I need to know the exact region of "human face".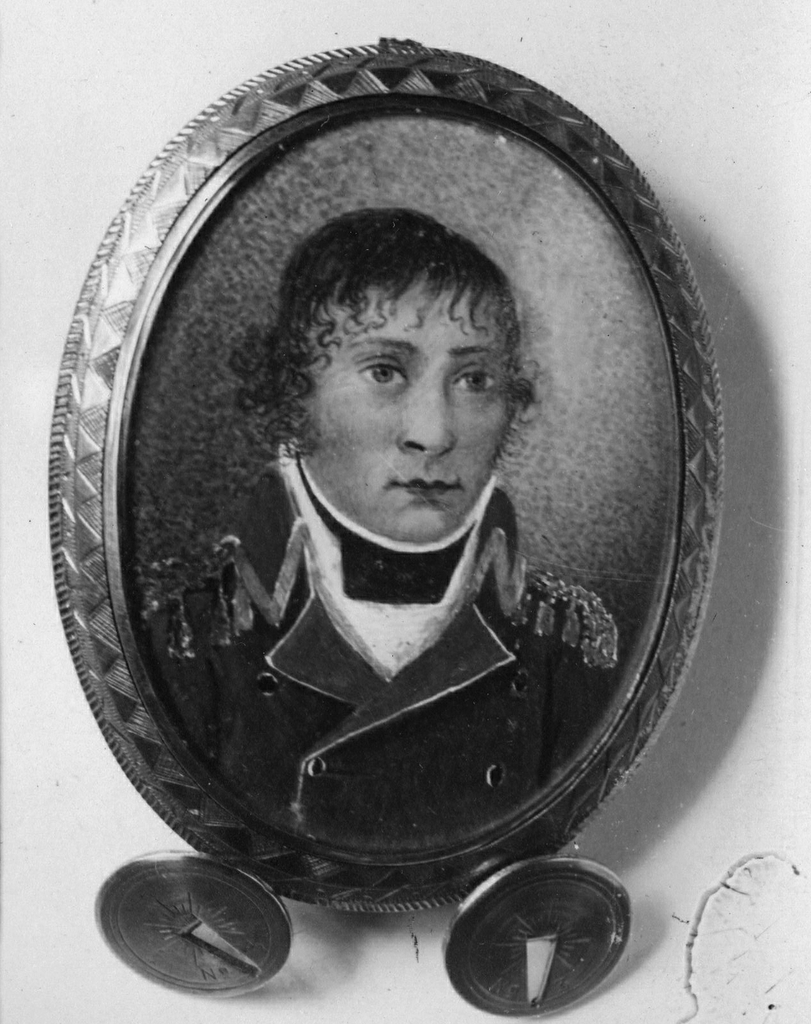
Region: (297,268,512,545).
